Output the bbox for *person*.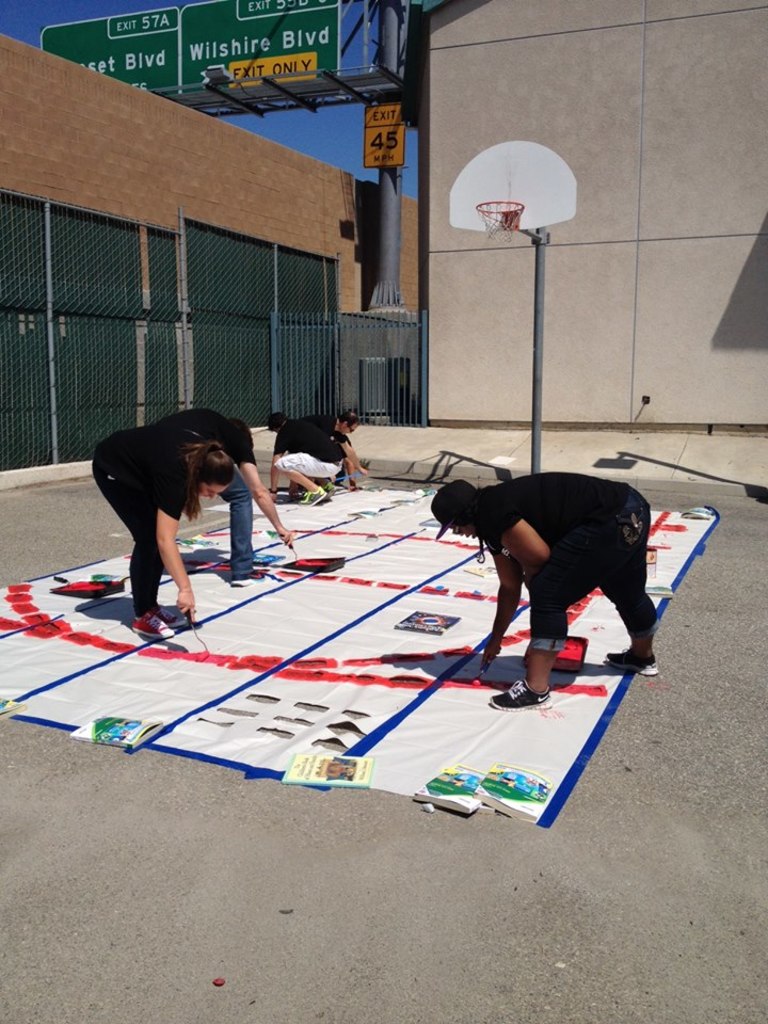
143:411:303:579.
